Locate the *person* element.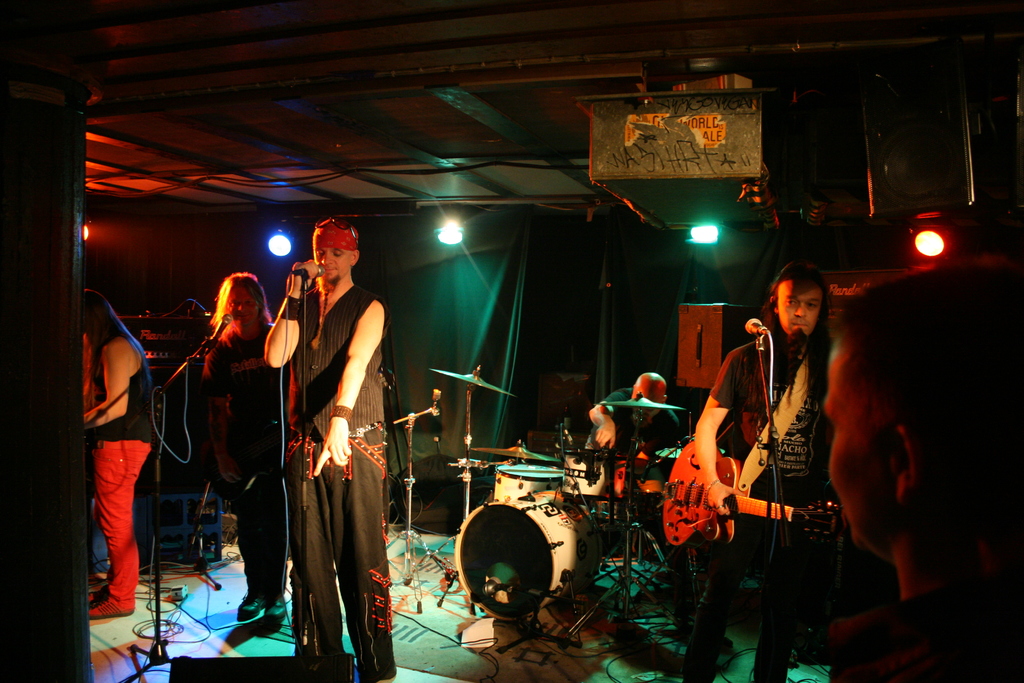
Element bbox: 262/211/399/682.
